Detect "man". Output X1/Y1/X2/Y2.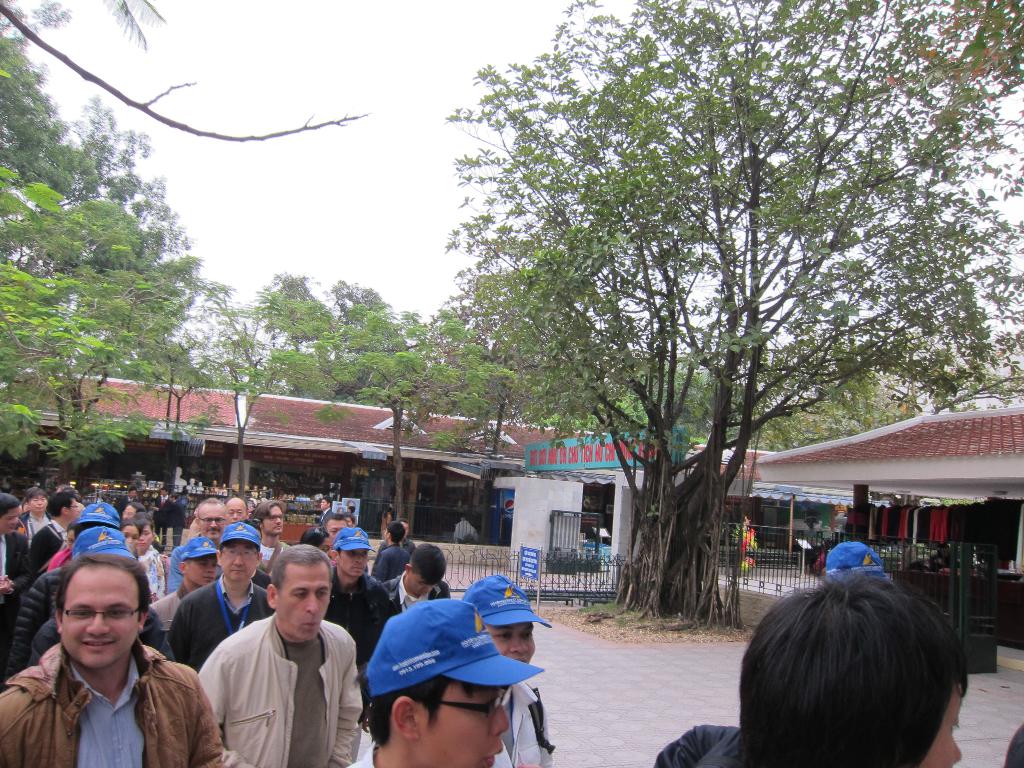
320/512/349/556.
